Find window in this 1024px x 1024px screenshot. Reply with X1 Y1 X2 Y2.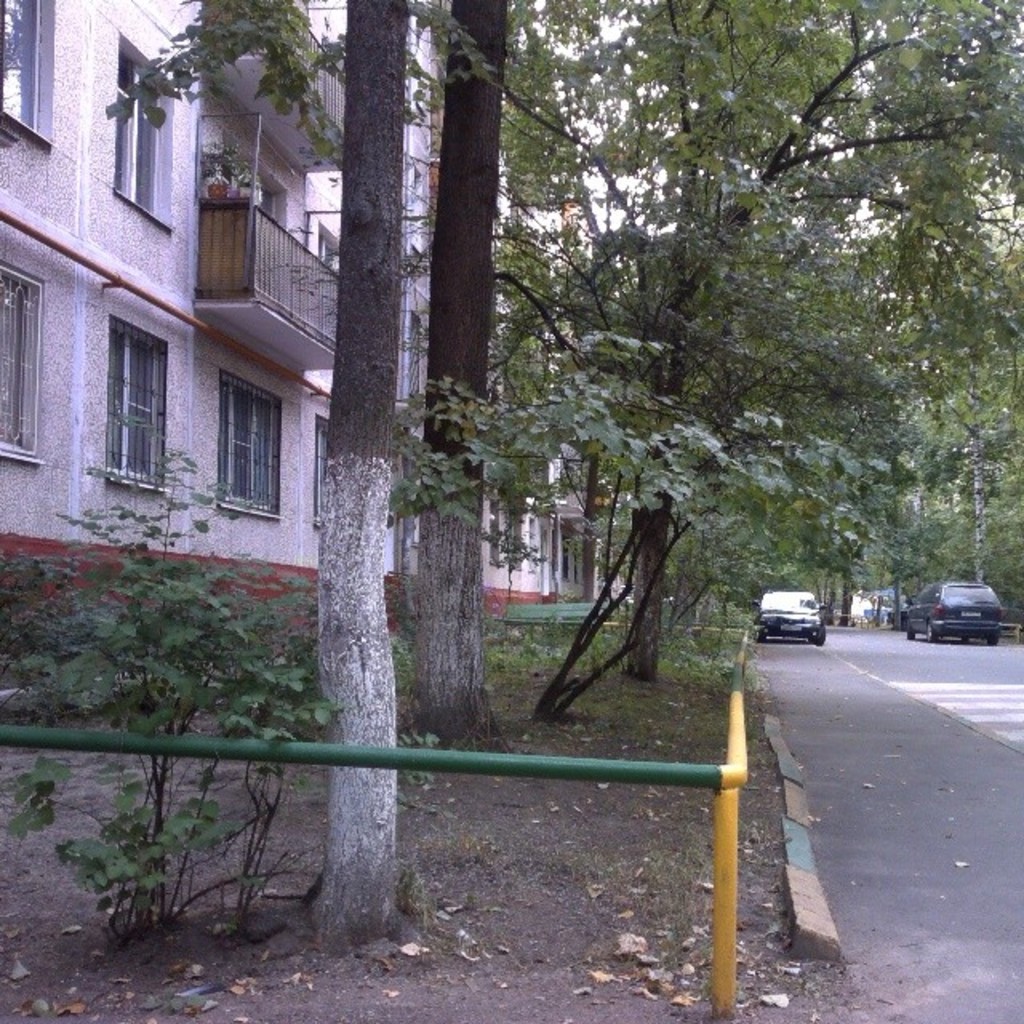
0 5 62 139.
